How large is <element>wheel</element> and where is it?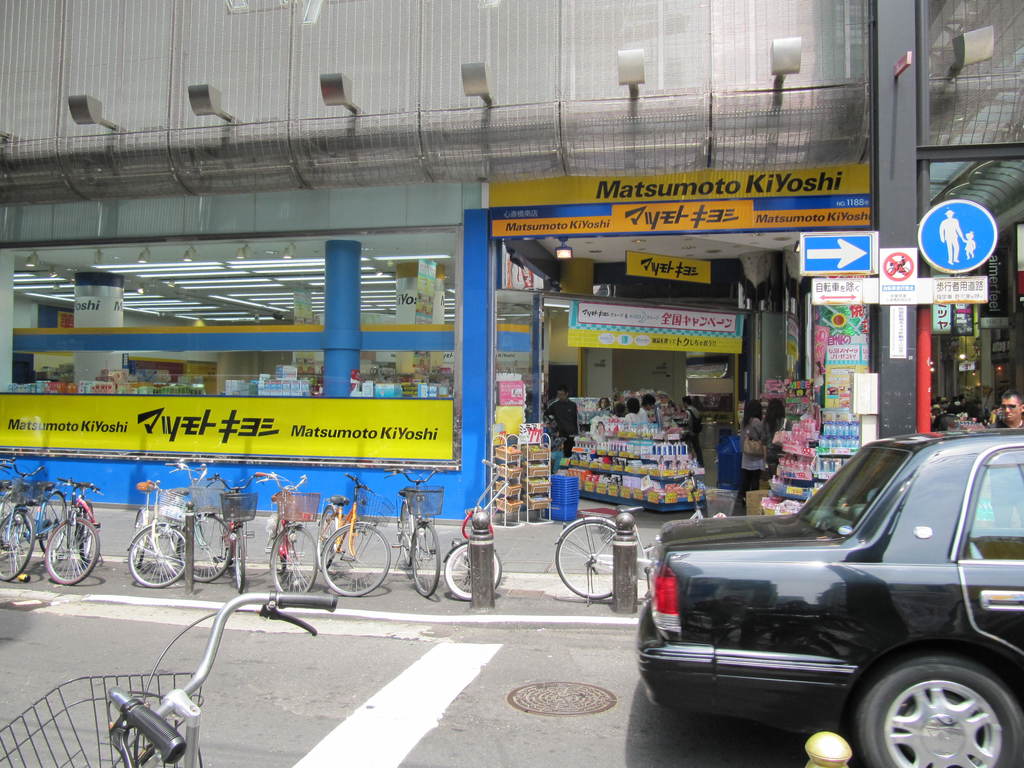
Bounding box: l=856, t=657, r=989, b=760.
